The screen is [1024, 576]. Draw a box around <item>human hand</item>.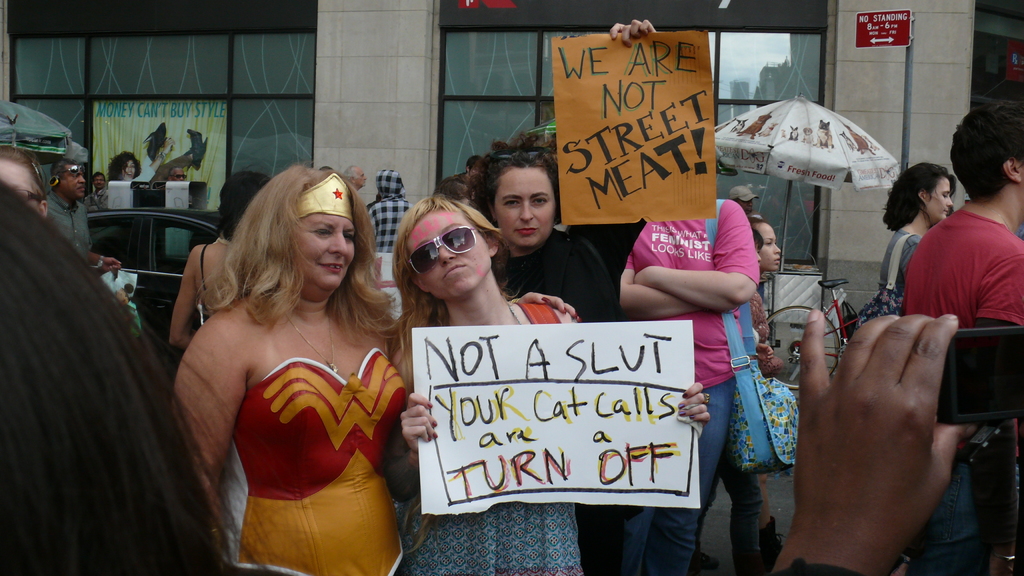
(677,379,710,429).
